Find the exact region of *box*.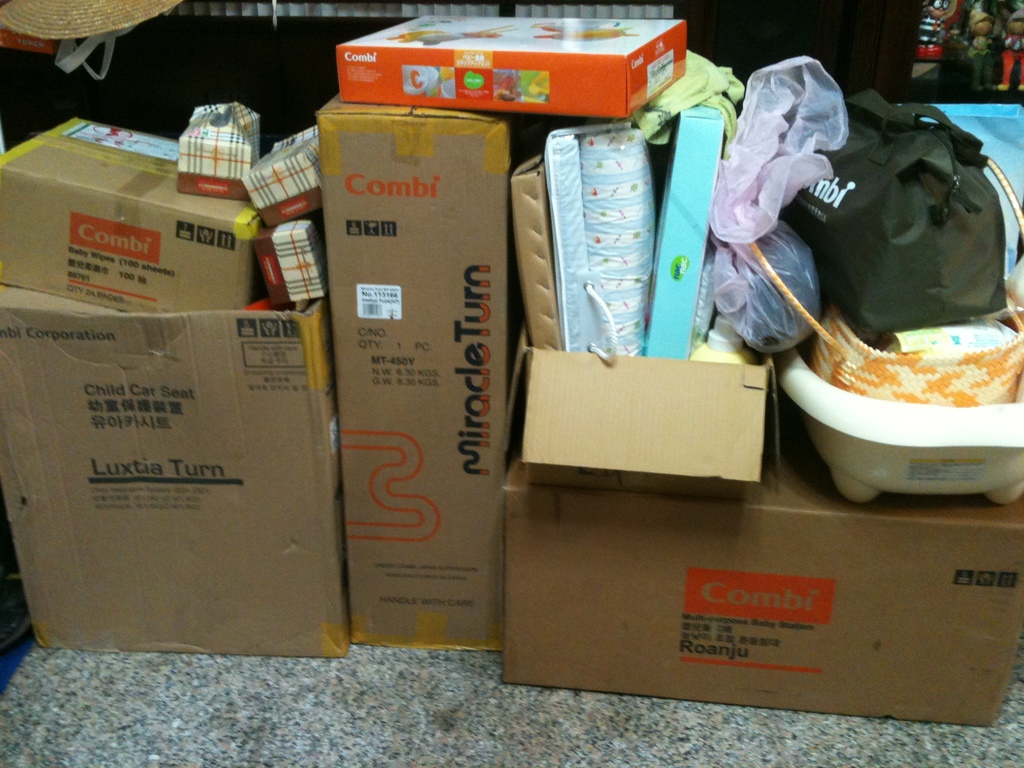
Exact region: detection(502, 452, 1023, 726).
